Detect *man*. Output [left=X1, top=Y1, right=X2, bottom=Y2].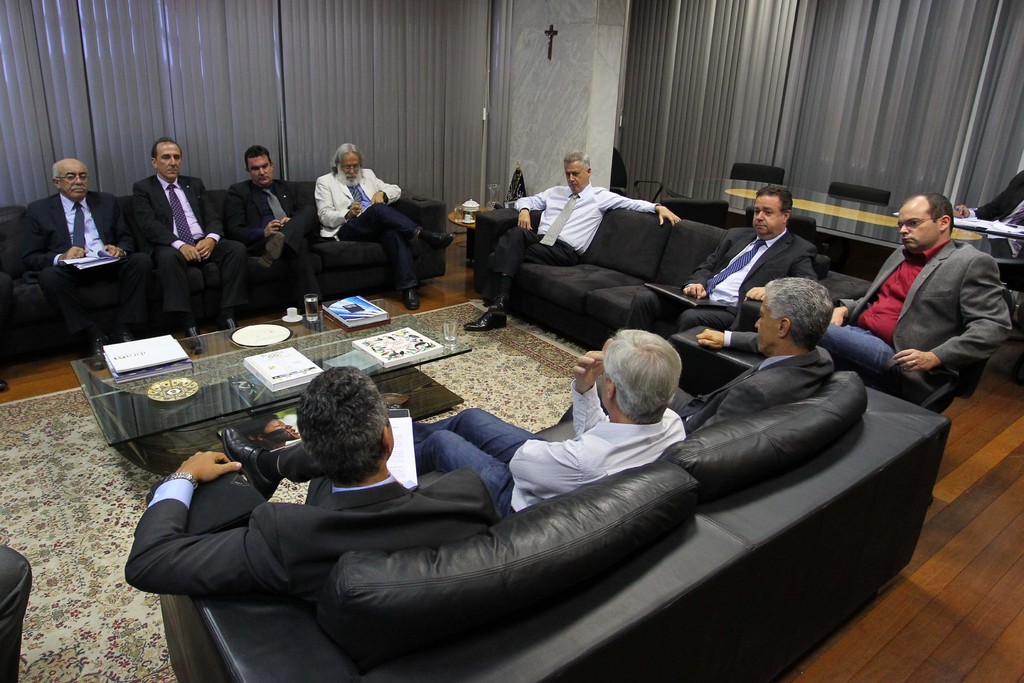
[left=223, top=142, right=355, bottom=304].
